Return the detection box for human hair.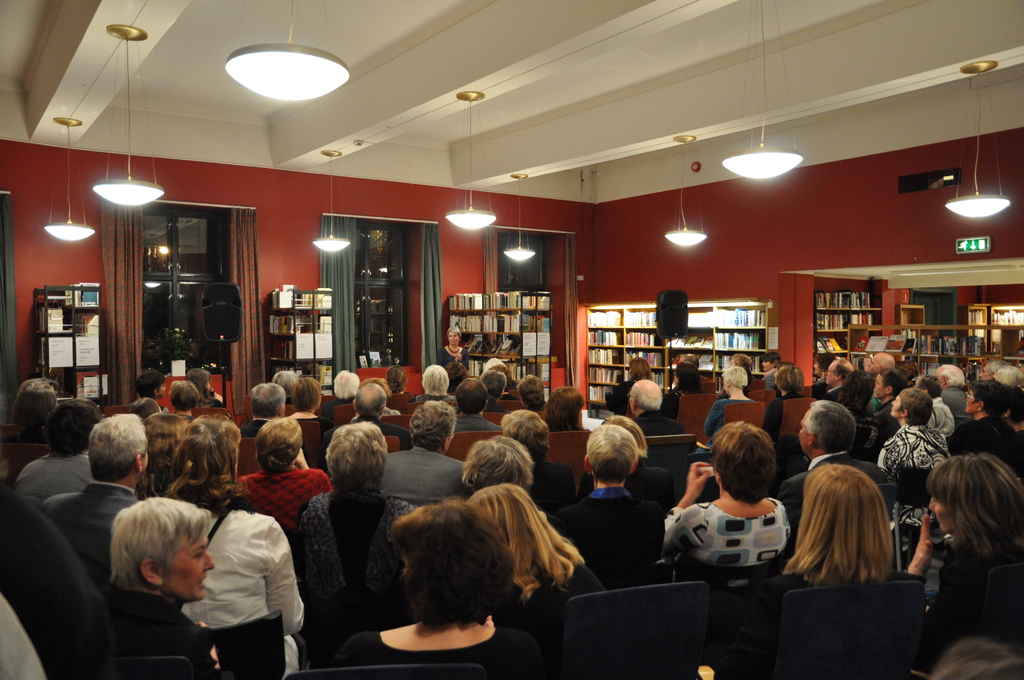
891:380:938:428.
